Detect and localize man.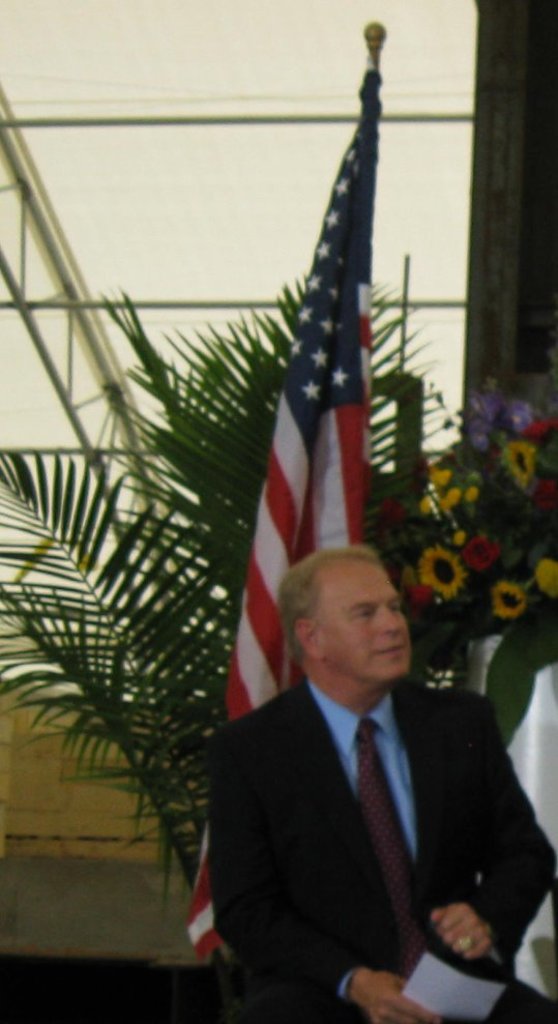
Localized at (x1=190, y1=536, x2=508, y2=1016).
